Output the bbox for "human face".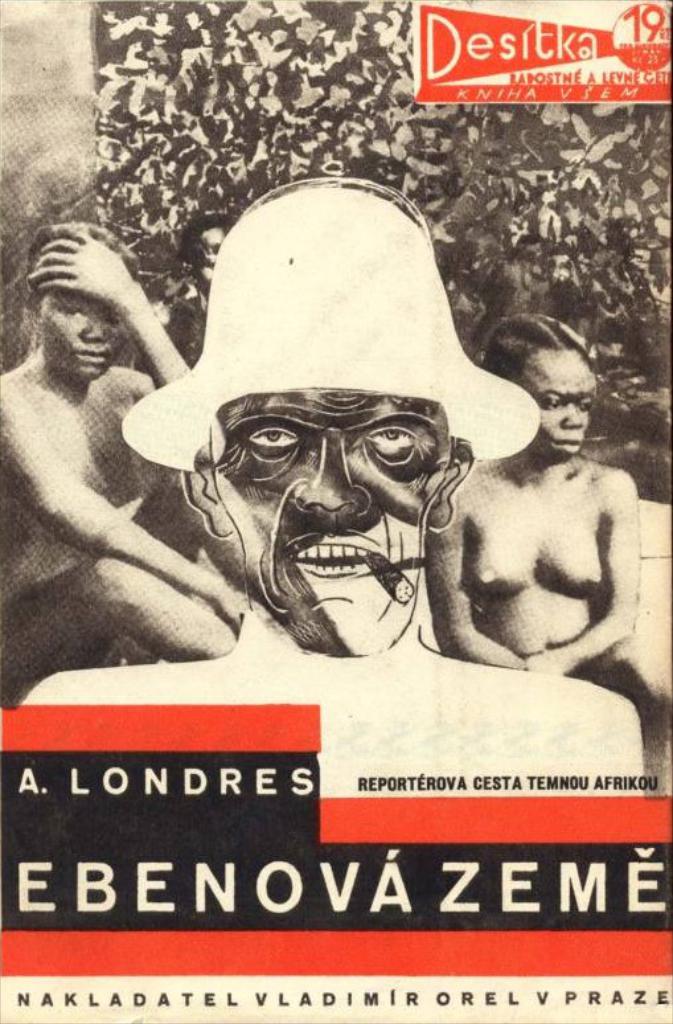
box(206, 389, 452, 661).
